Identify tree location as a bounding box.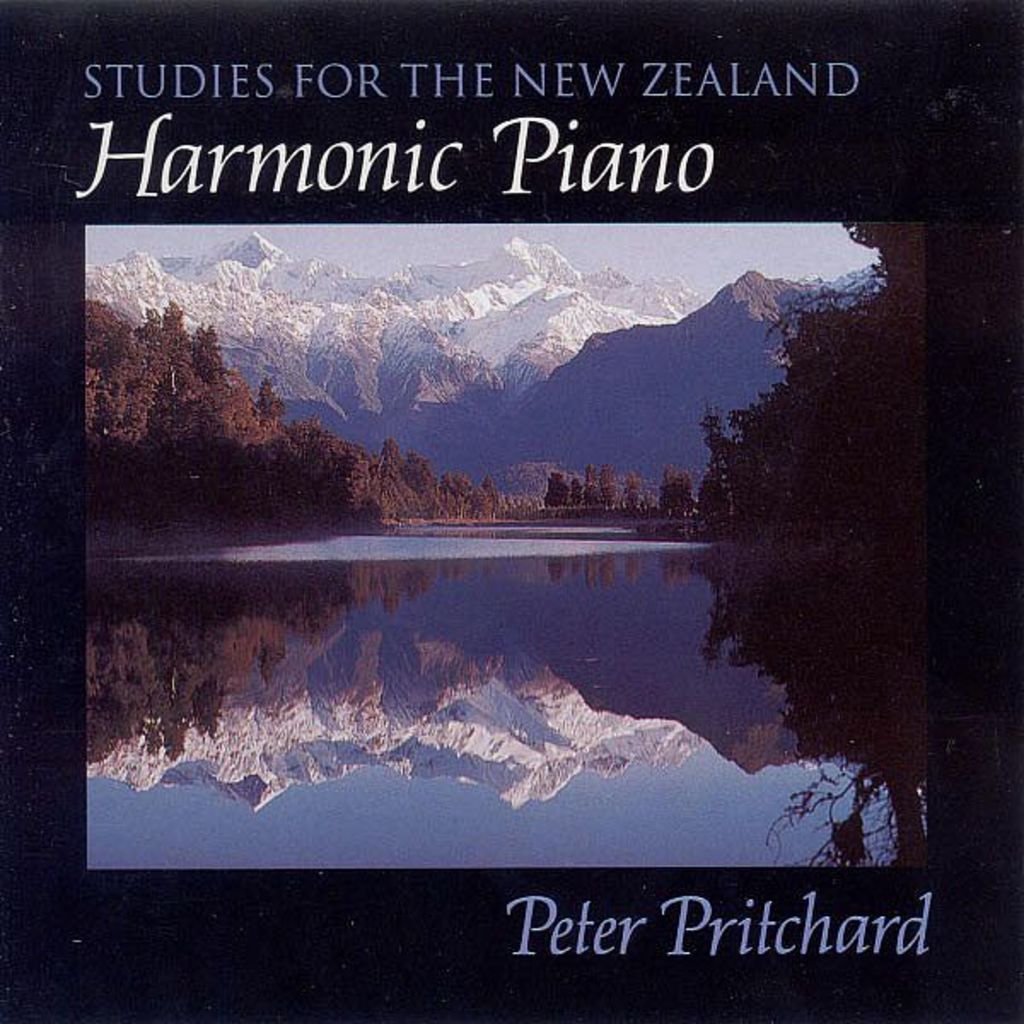
bbox=[657, 459, 700, 521].
